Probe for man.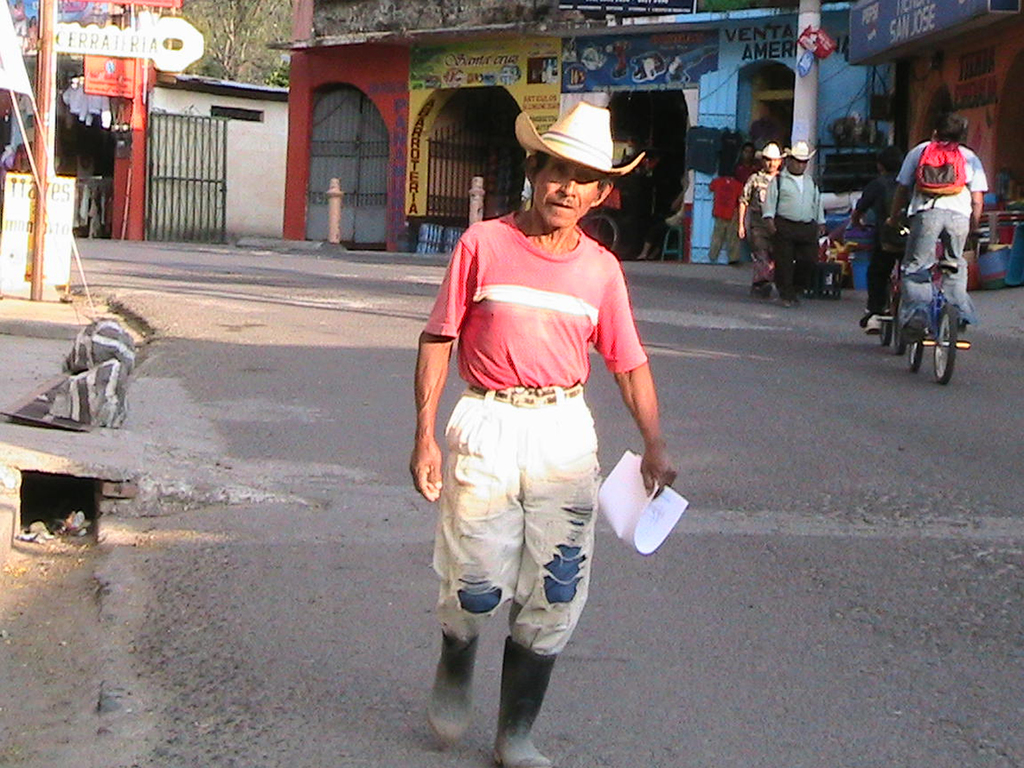
Probe result: {"x1": 755, "y1": 138, "x2": 827, "y2": 296}.
